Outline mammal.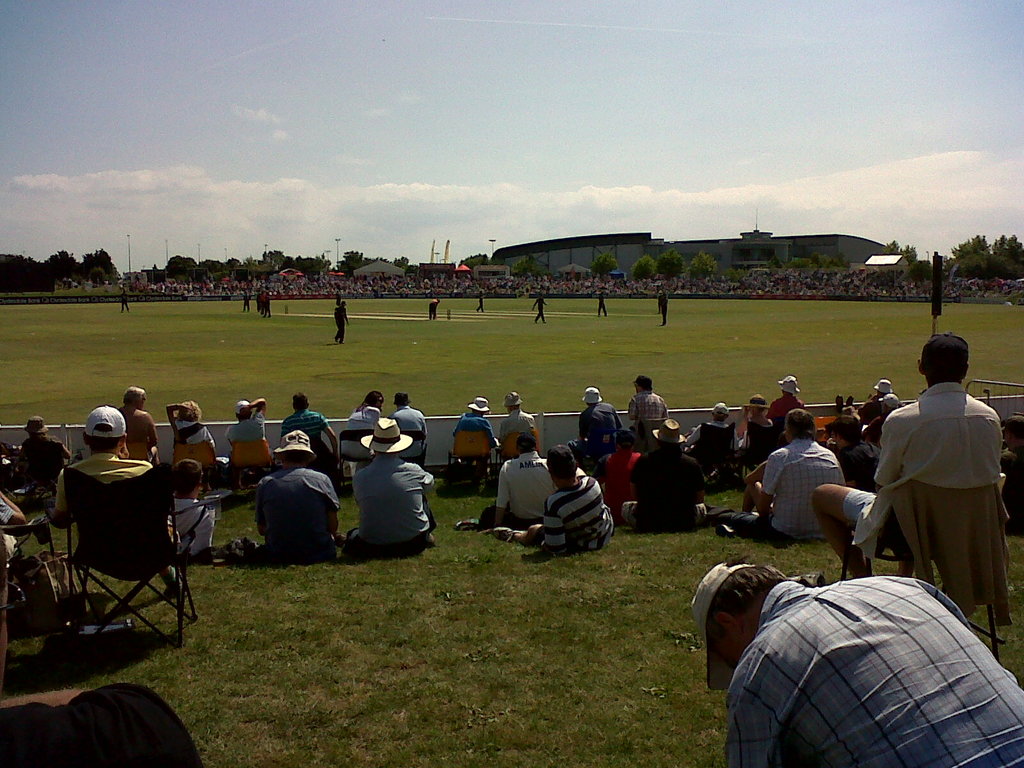
Outline: crop(347, 413, 436, 550).
